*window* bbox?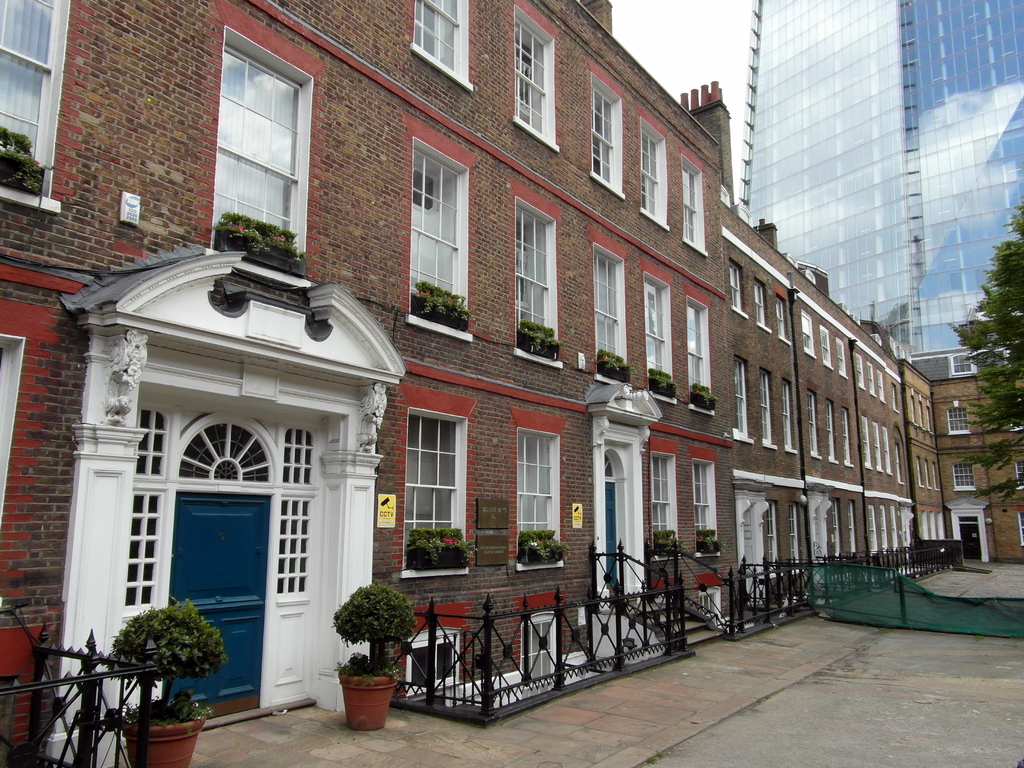
l=680, t=285, r=714, b=414
